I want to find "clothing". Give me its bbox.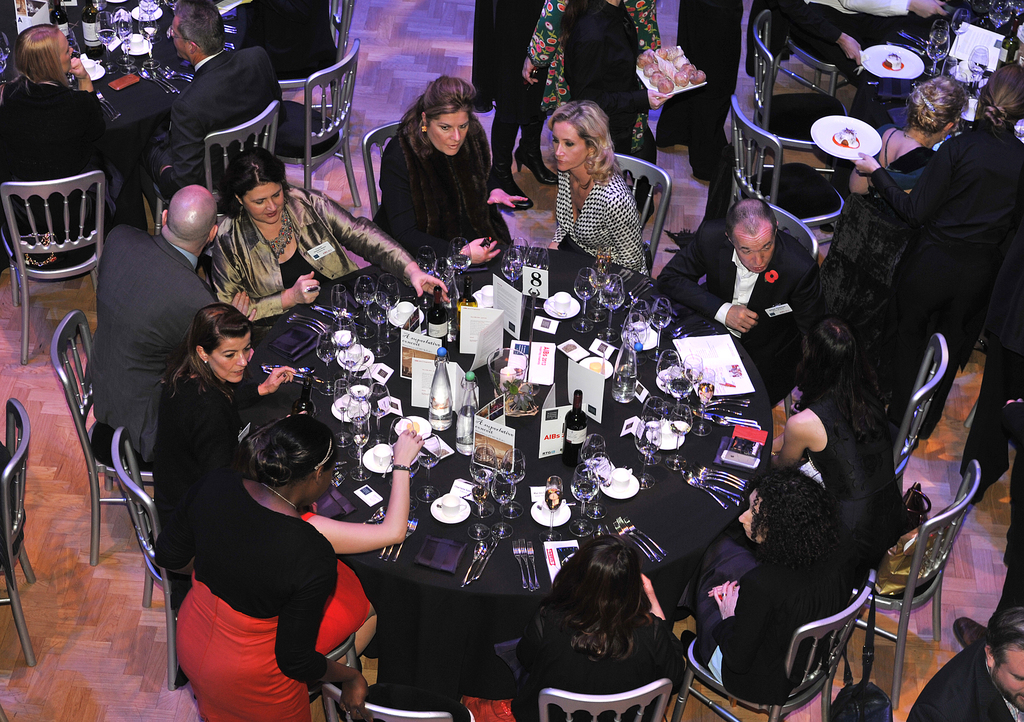
3/83/118/261.
